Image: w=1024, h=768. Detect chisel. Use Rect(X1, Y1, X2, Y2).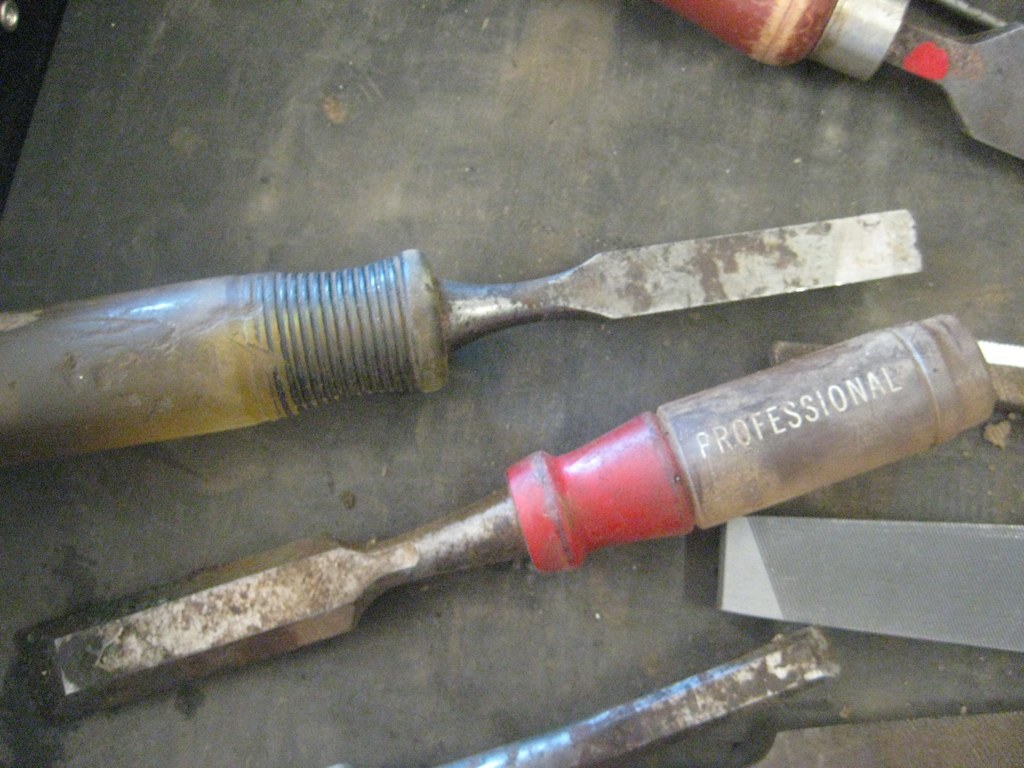
Rect(640, 0, 1023, 163).
